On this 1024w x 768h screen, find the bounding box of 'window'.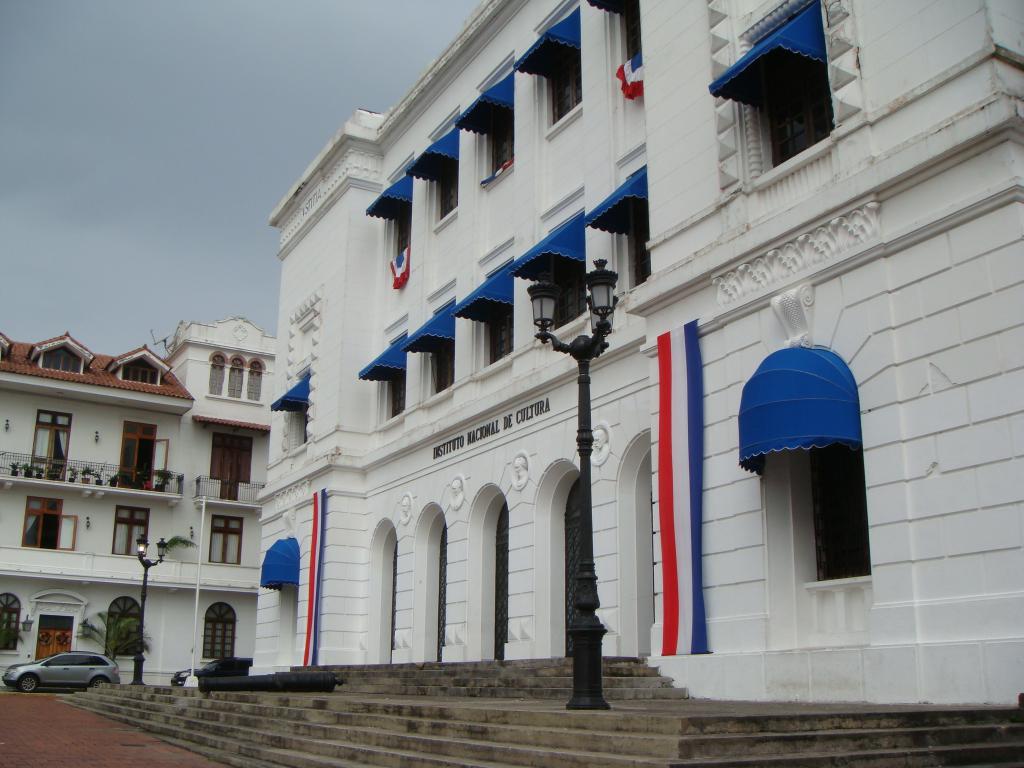
Bounding box: 27:332:95:373.
